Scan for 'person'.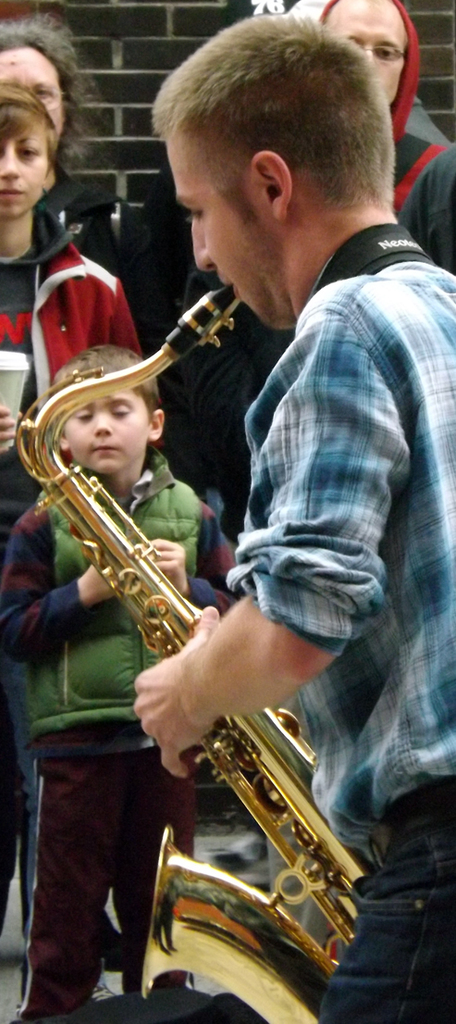
Scan result: bbox=(0, 341, 241, 1023).
